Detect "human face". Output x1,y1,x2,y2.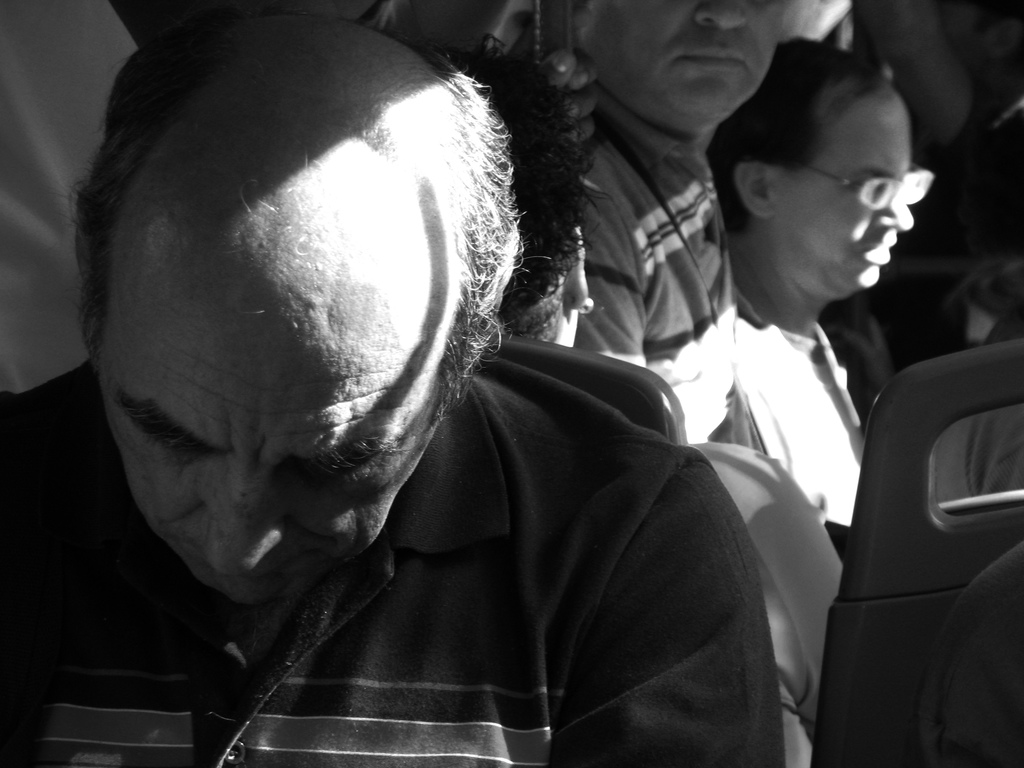
90,284,445,607.
